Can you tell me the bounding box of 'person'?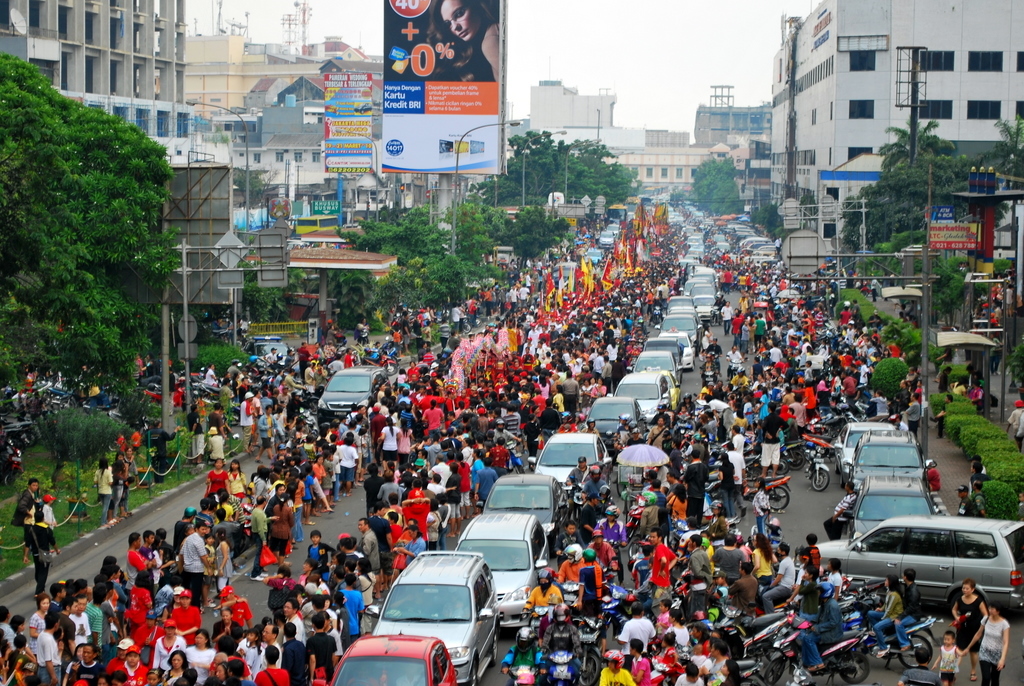
left=424, top=0, right=501, bottom=83.
